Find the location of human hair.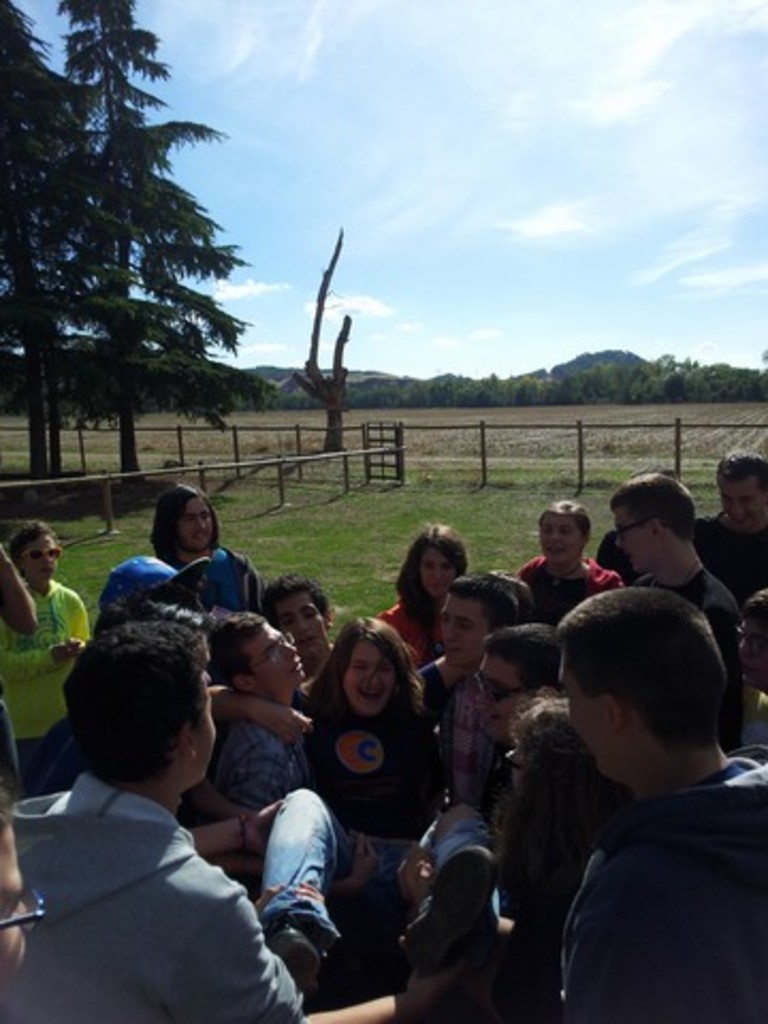
Location: region(446, 574, 533, 629).
